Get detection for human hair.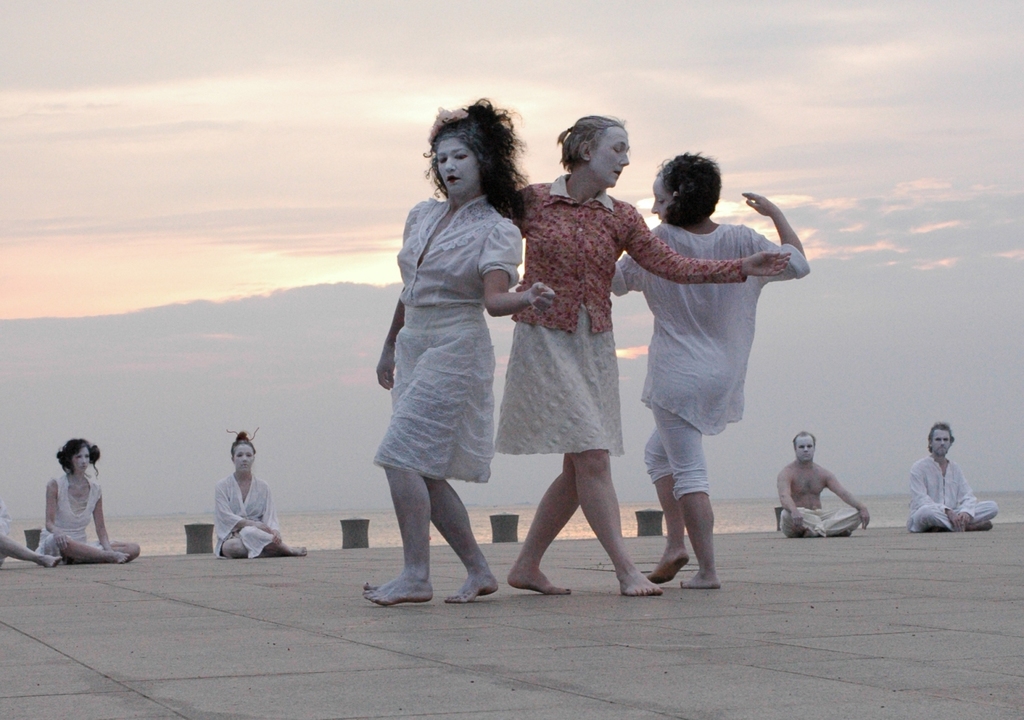
Detection: rect(227, 427, 258, 457).
